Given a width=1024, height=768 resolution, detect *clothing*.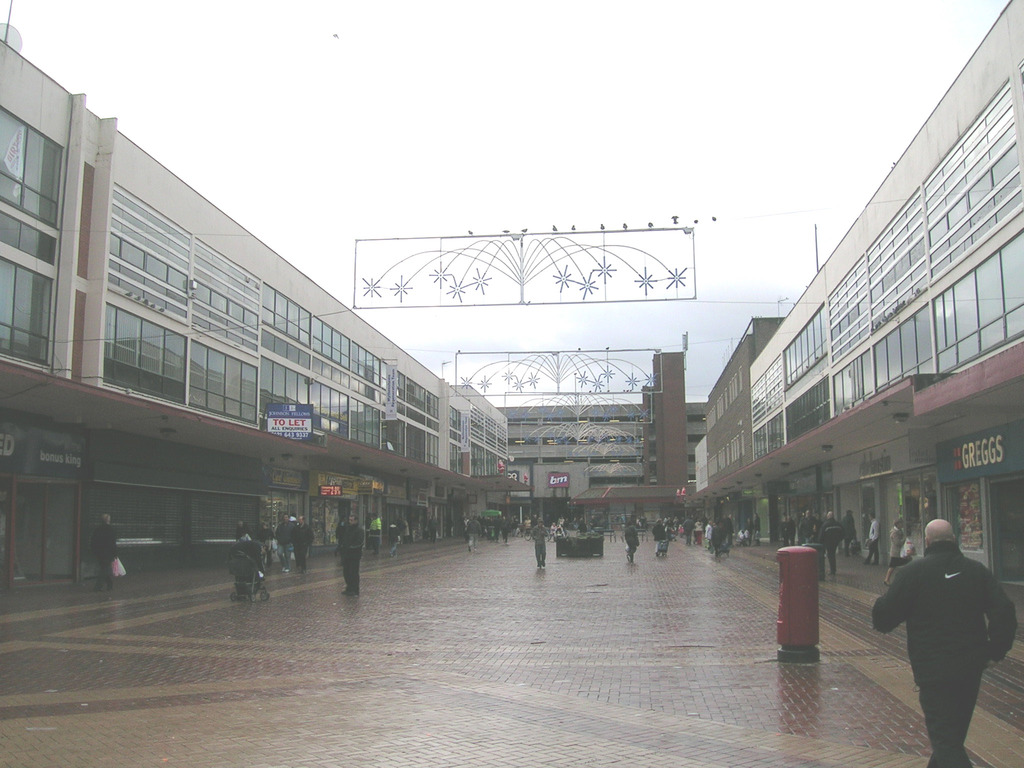
bbox=(717, 524, 724, 557).
